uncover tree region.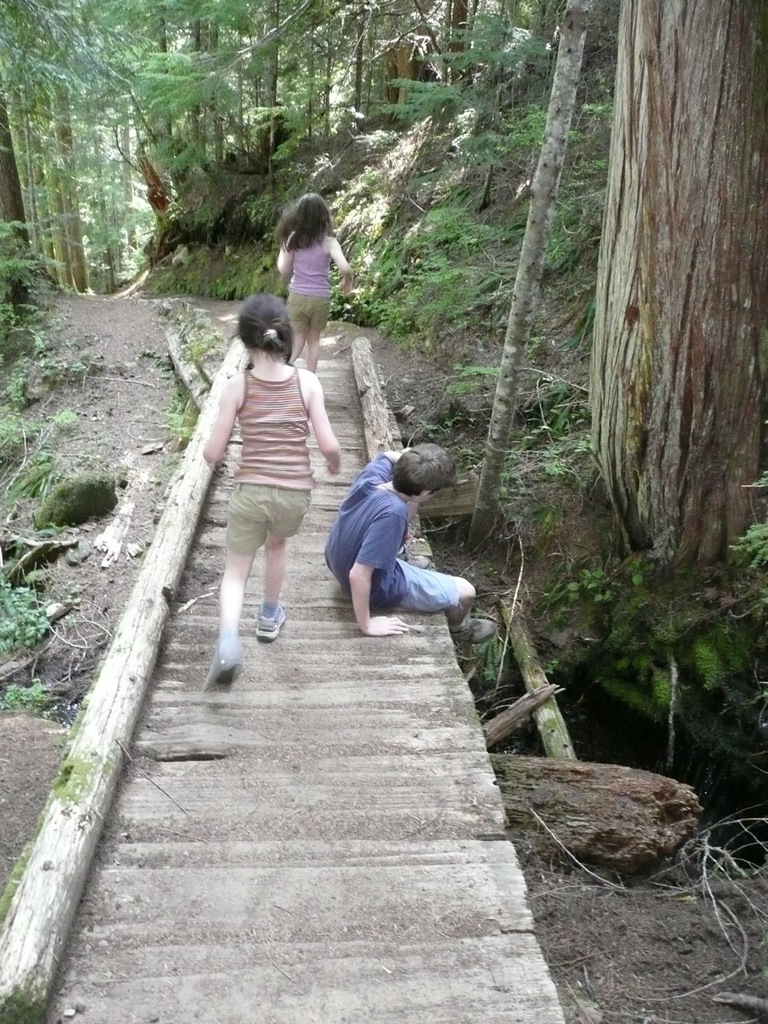
Uncovered: box=[461, 0, 591, 559].
